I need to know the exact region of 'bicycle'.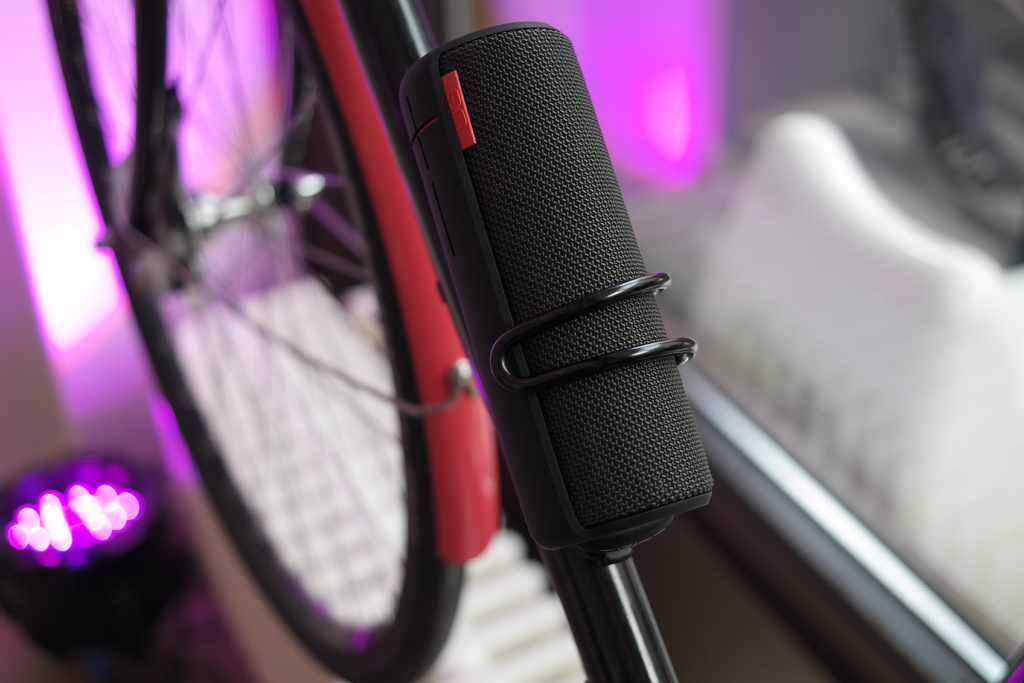
Region: pyautogui.locateOnScreen(25, 0, 788, 682).
